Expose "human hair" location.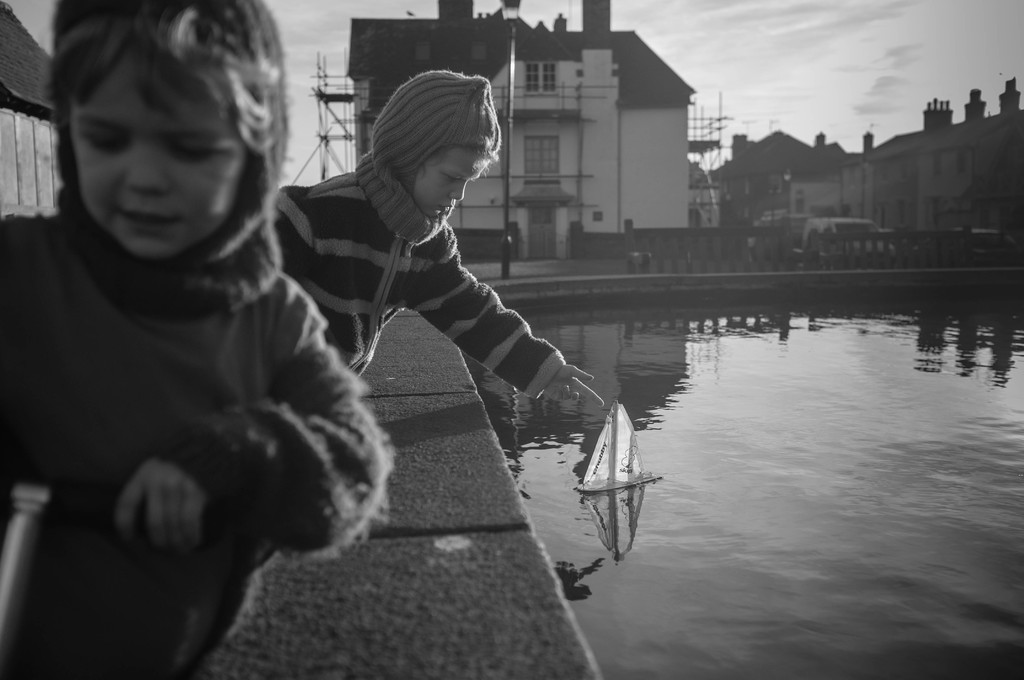
Exposed at (x1=33, y1=15, x2=289, y2=301).
